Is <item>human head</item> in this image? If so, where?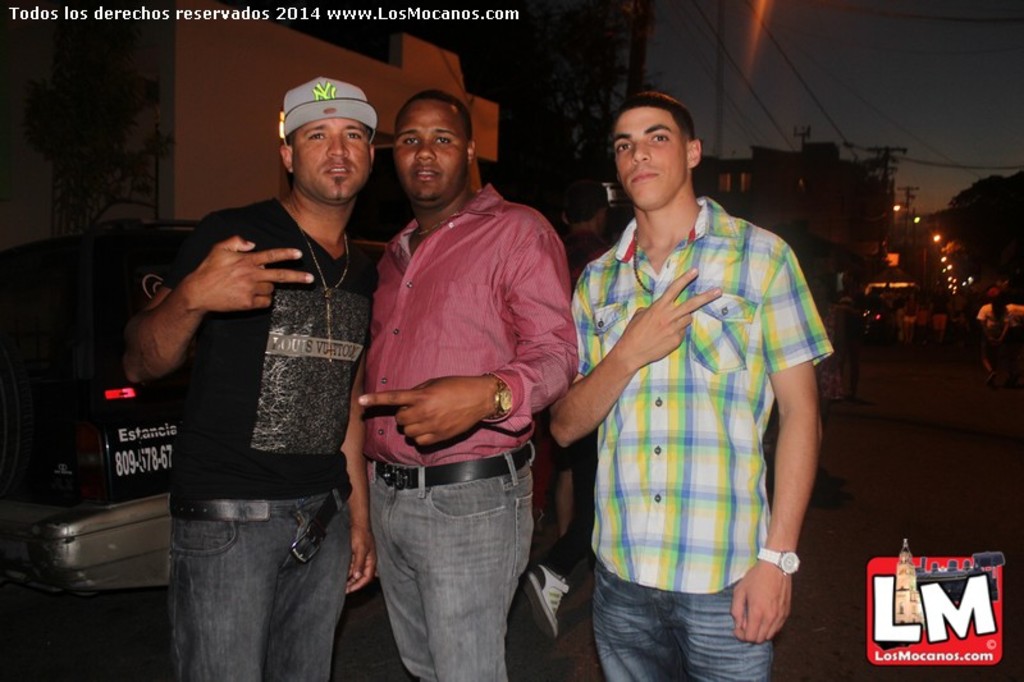
Yes, at box=[390, 86, 472, 203].
